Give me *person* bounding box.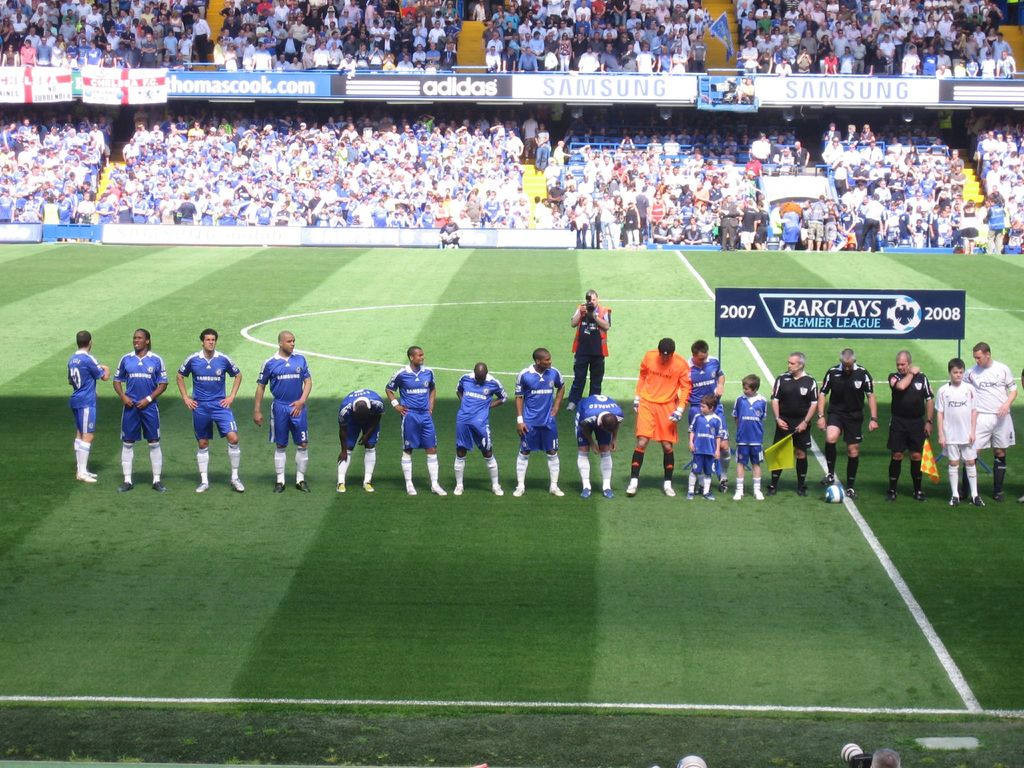
box(730, 371, 767, 499).
